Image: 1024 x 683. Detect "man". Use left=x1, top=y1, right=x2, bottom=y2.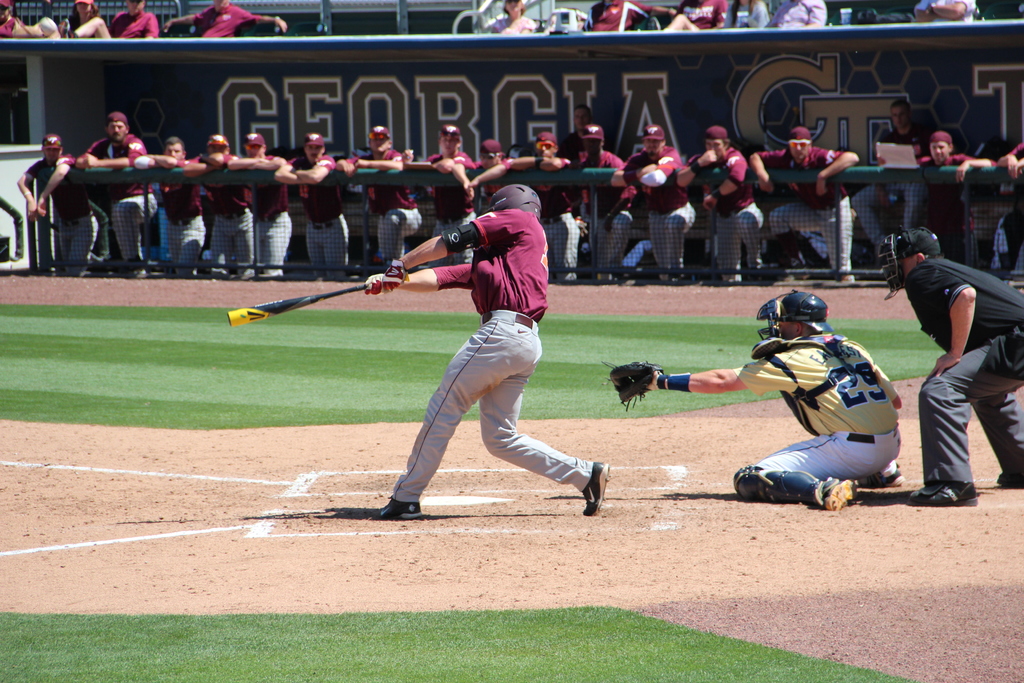
left=59, top=0, right=164, bottom=40.
